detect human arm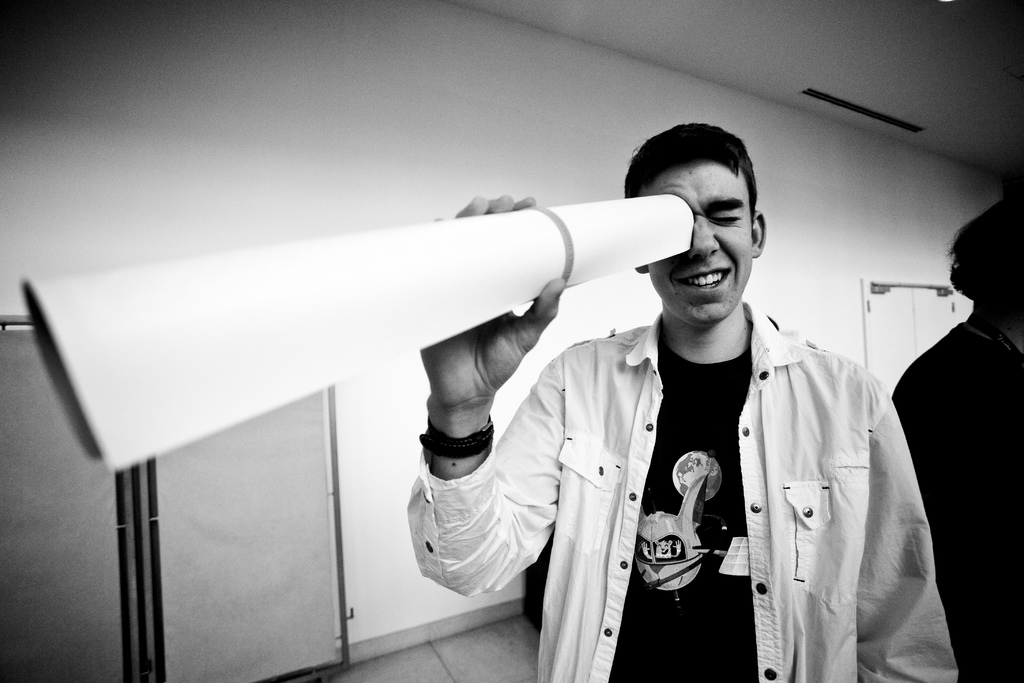
376 243 593 614
